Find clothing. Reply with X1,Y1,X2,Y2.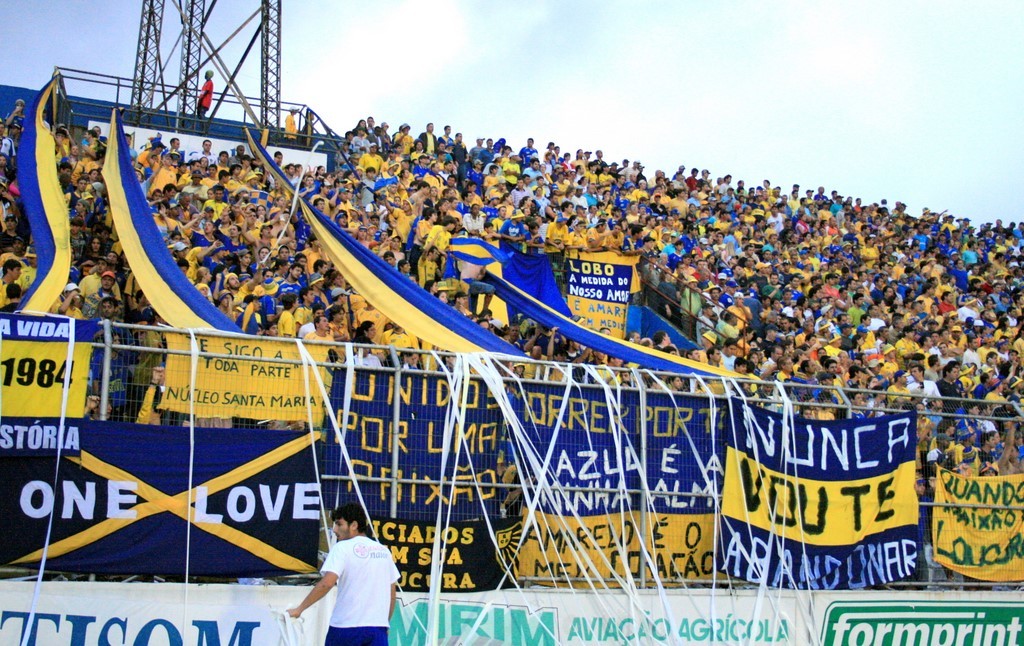
307,539,391,632.
